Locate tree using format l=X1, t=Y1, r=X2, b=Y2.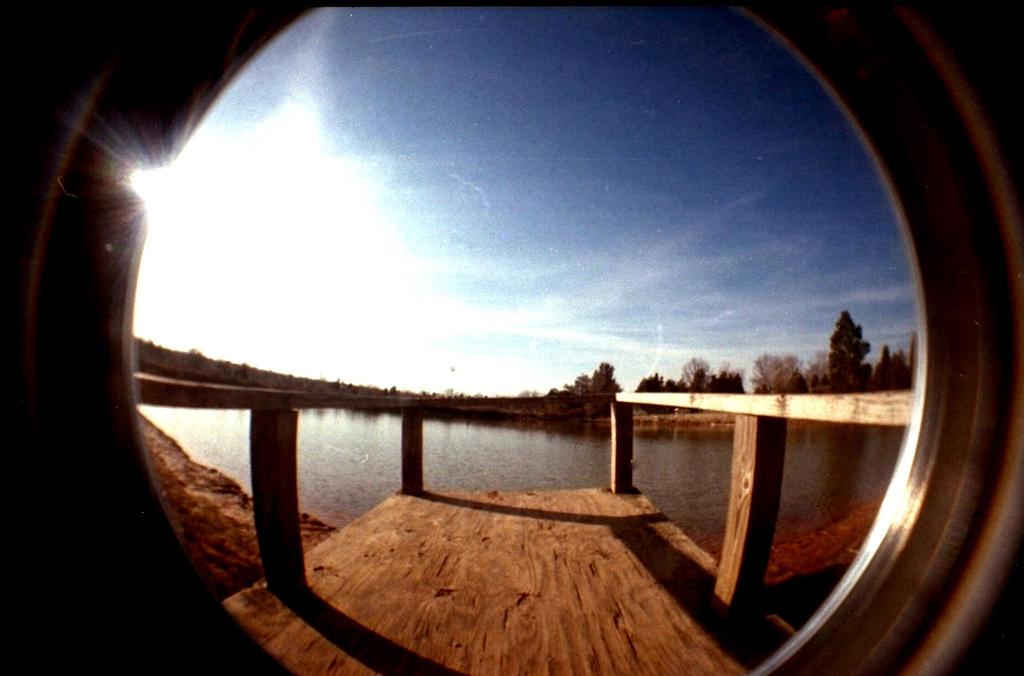
l=620, t=364, r=689, b=413.
